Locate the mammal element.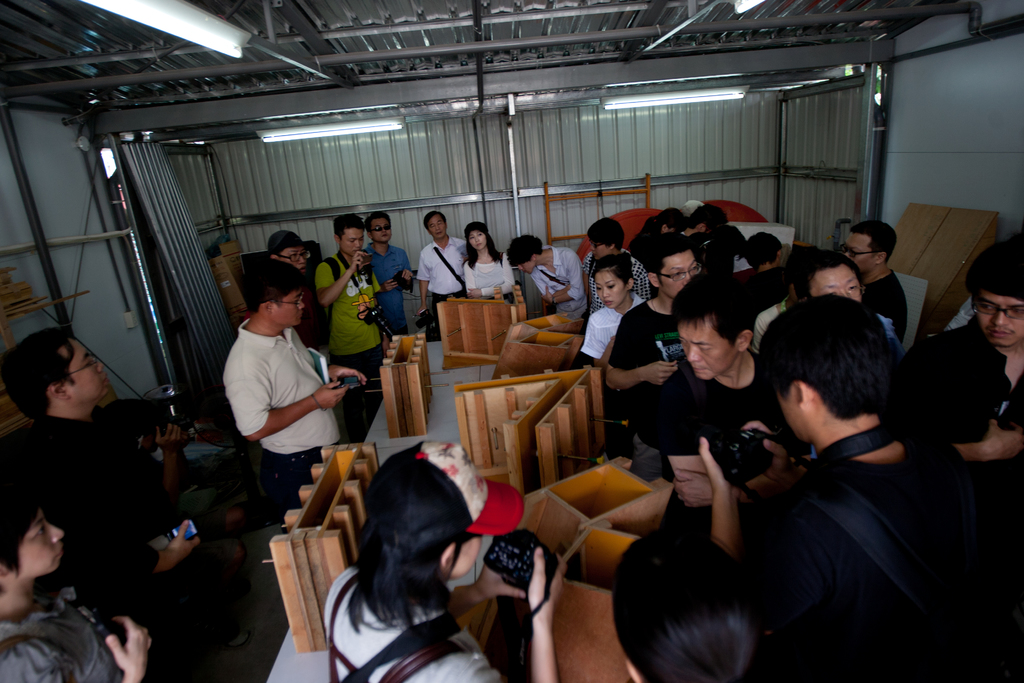
Element bbox: (321, 438, 568, 682).
